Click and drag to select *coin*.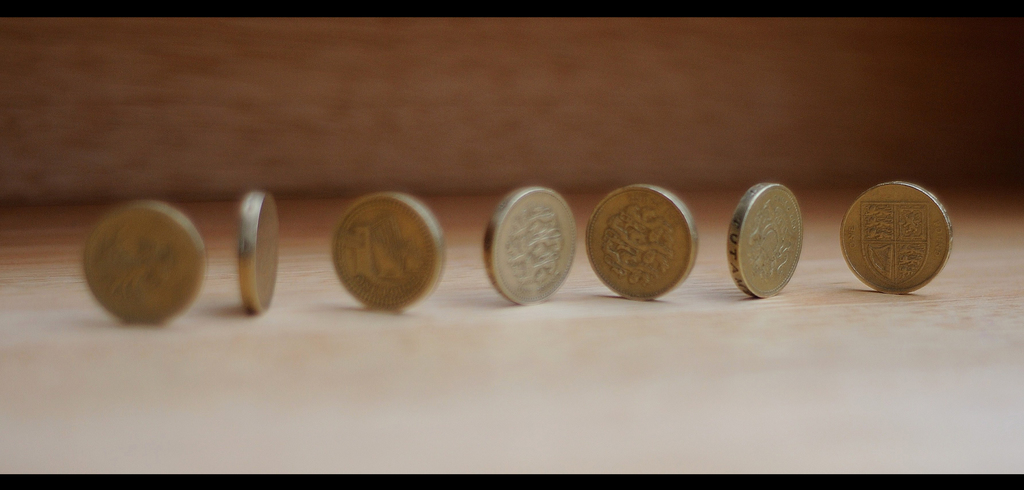
Selection: detection(483, 187, 589, 304).
